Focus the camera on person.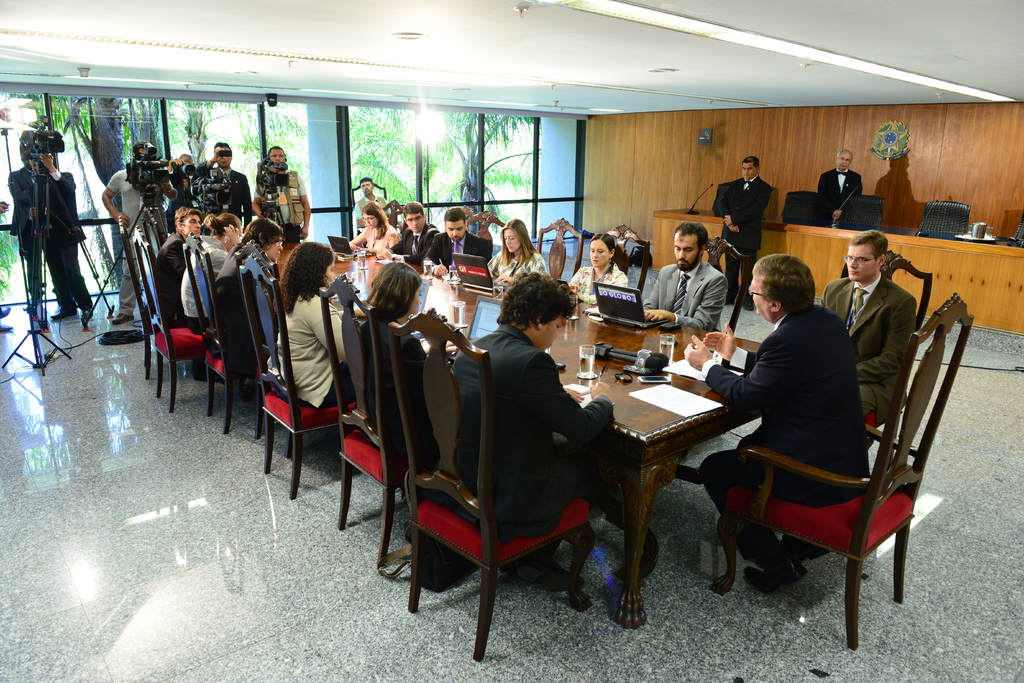
Focus region: Rect(101, 142, 182, 325).
